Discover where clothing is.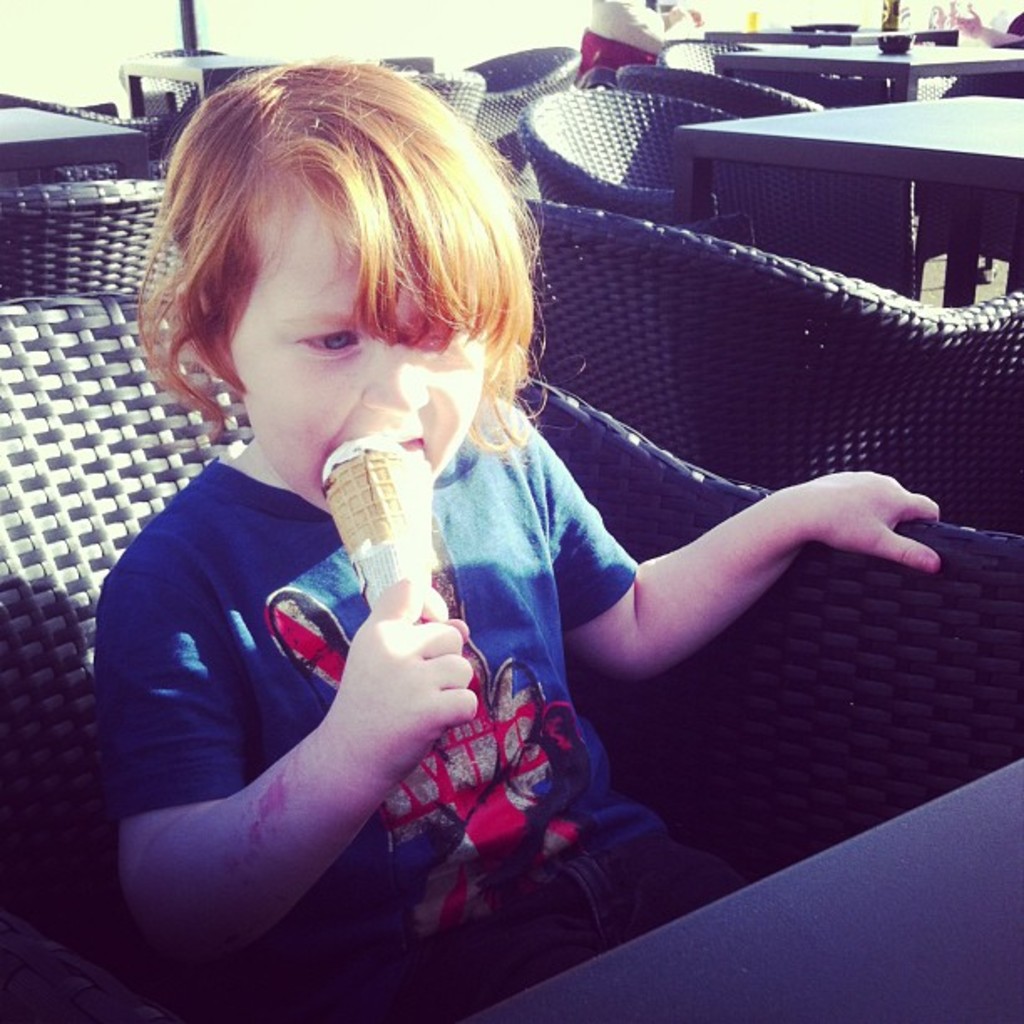
Discovered at 581,0,693,79.
